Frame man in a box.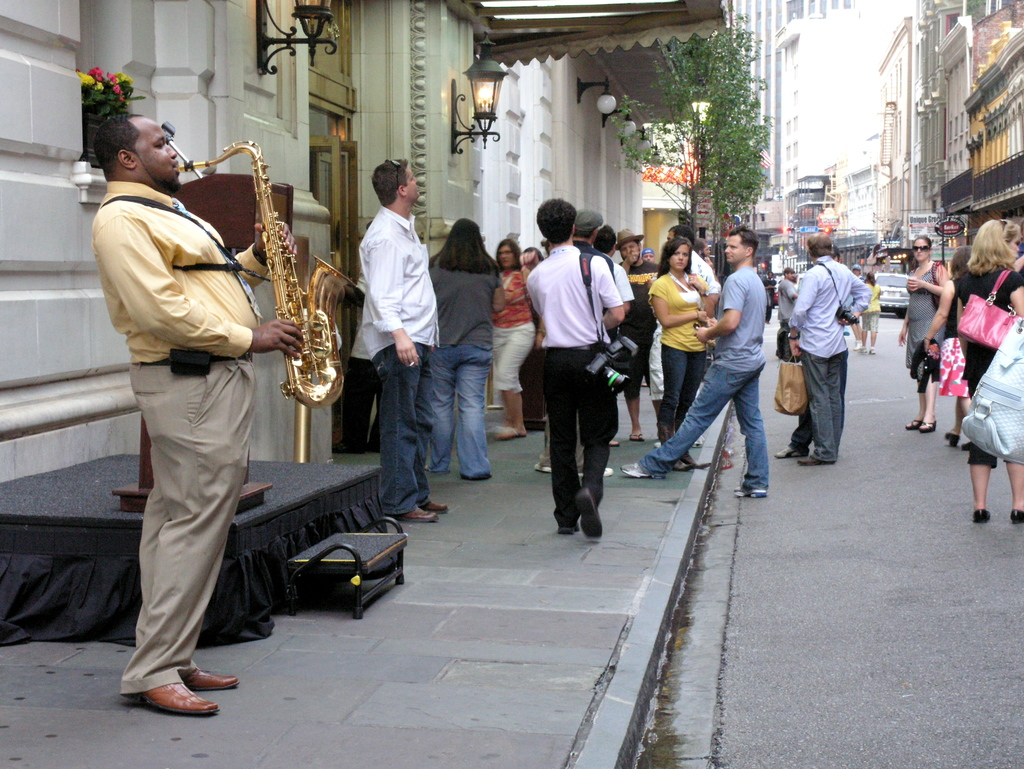
pyautogui.locateOnScreen(770, 270, 803, 363).
